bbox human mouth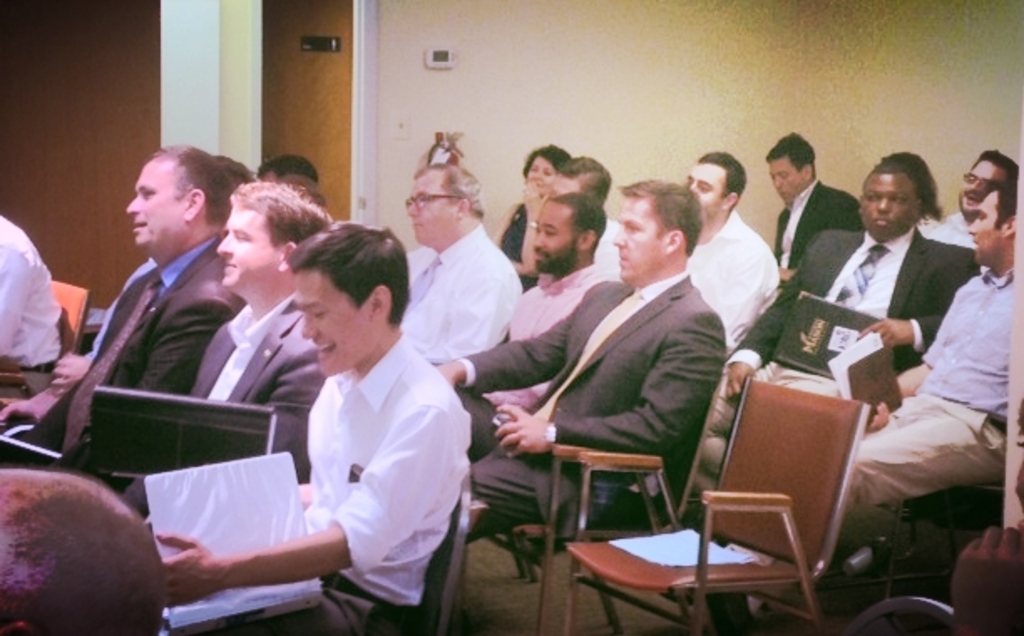
box=[132, 214, 152, 233]
